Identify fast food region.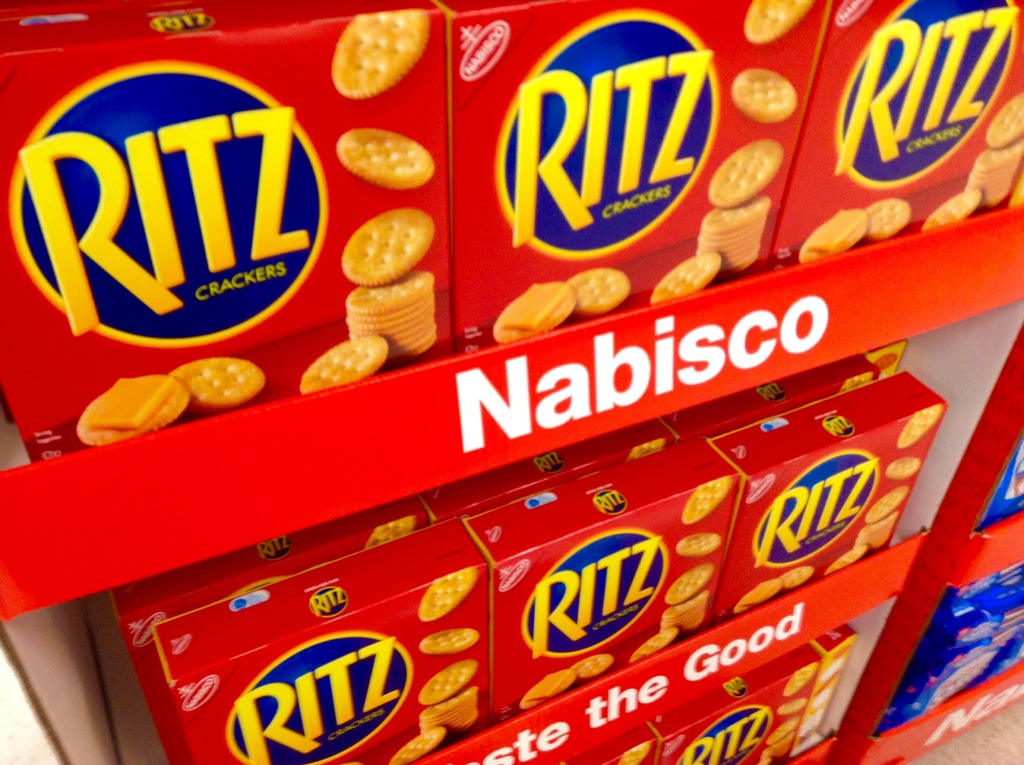
Region: 985/93/1023/150.
